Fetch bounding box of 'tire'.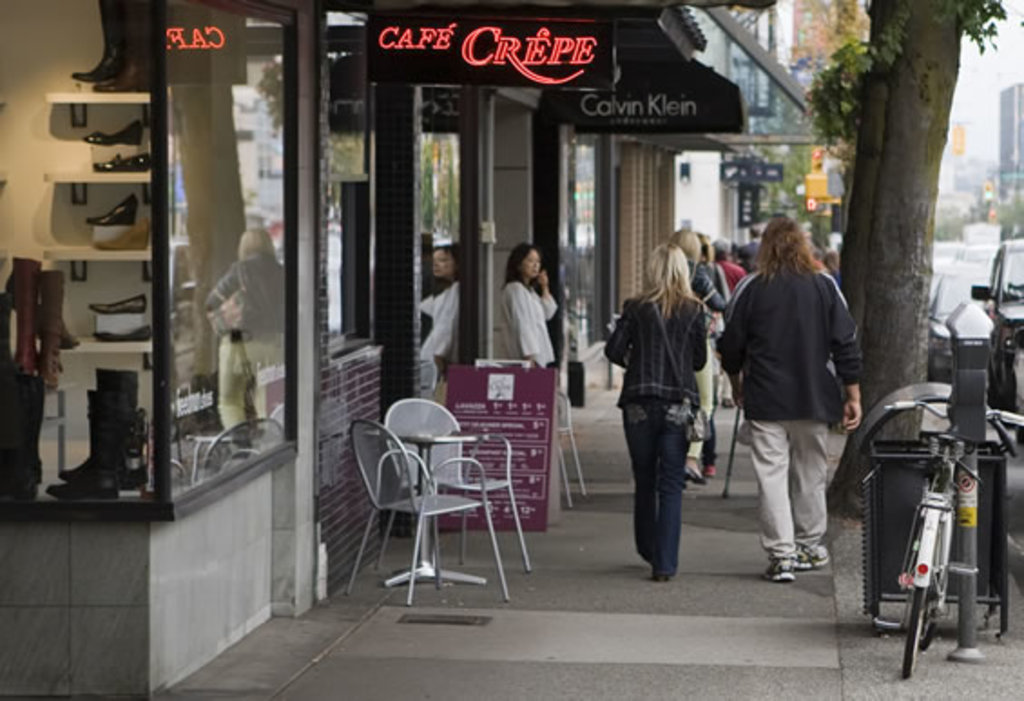
Bbox: pyautogui.locateOnScreen(899, 587, 924, 670).
